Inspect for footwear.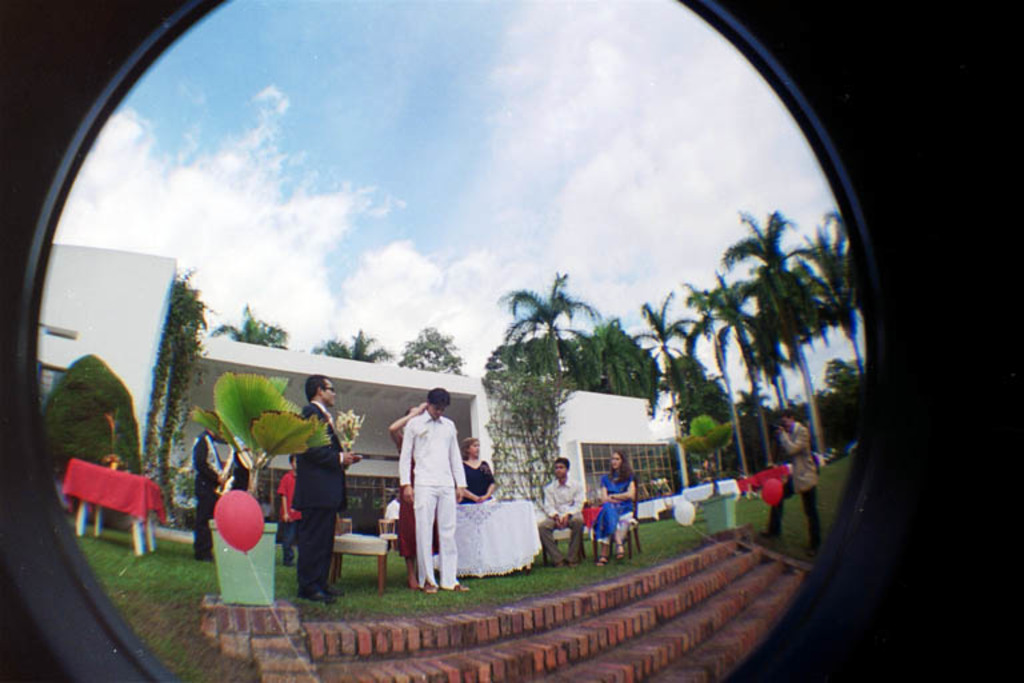
Inspection: [x1=761, y1=524, x2=777, y2=535].
